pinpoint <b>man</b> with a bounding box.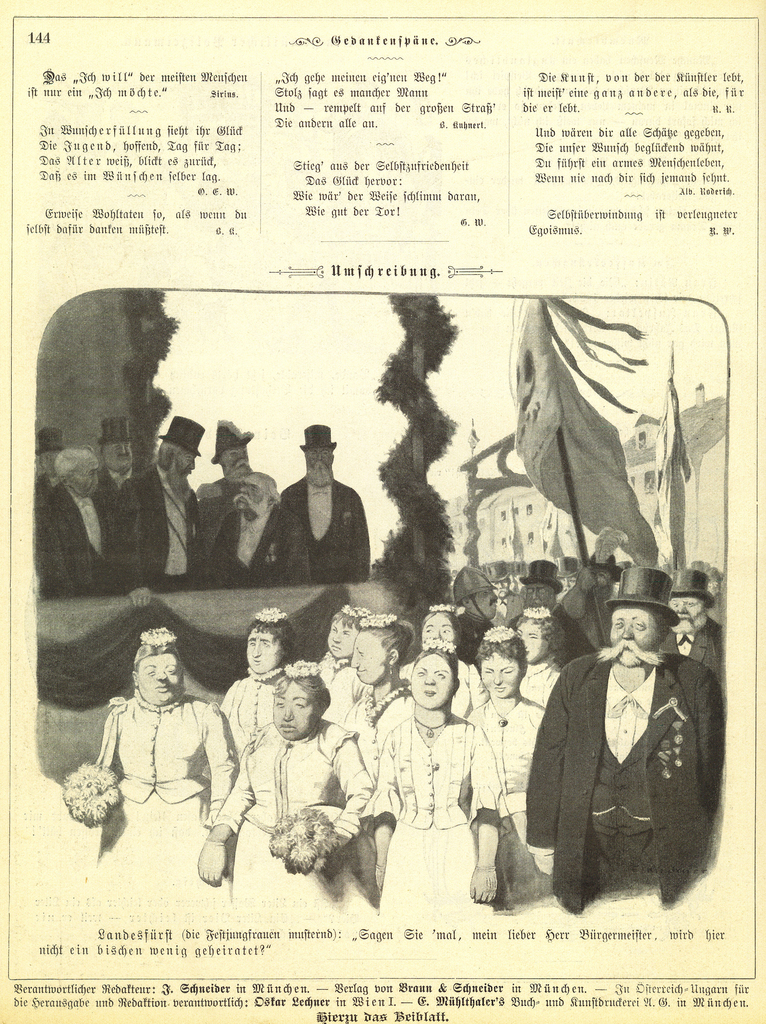
[x1=280, y1=424, x2=369, y2=583].
